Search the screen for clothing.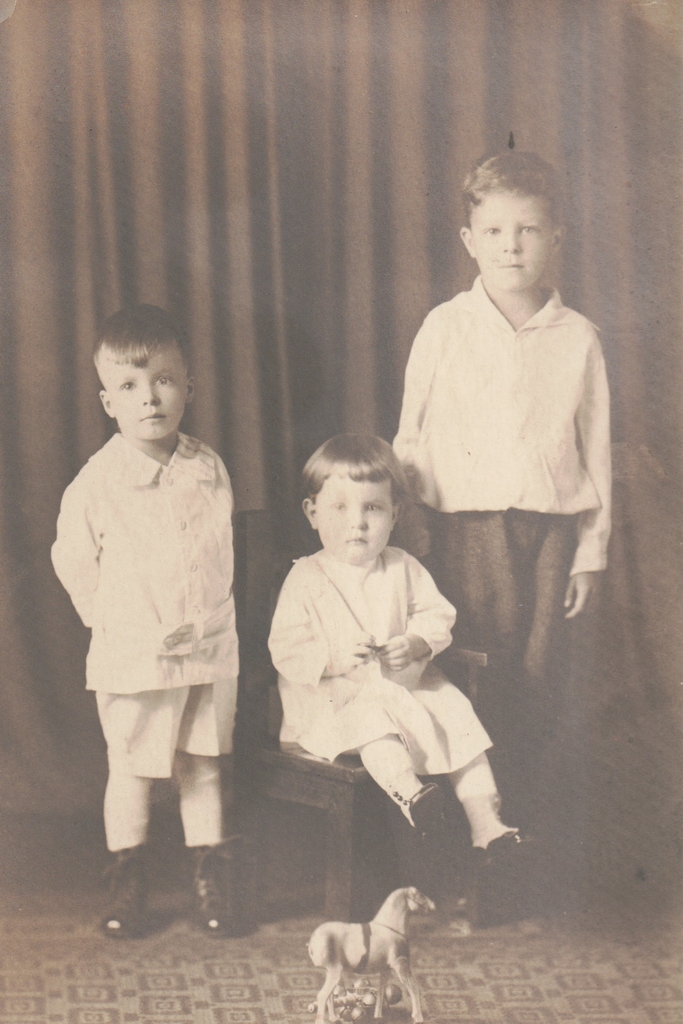
Found at {"left": 270, "top": 552, "right": 495, "bottom": 780}.
